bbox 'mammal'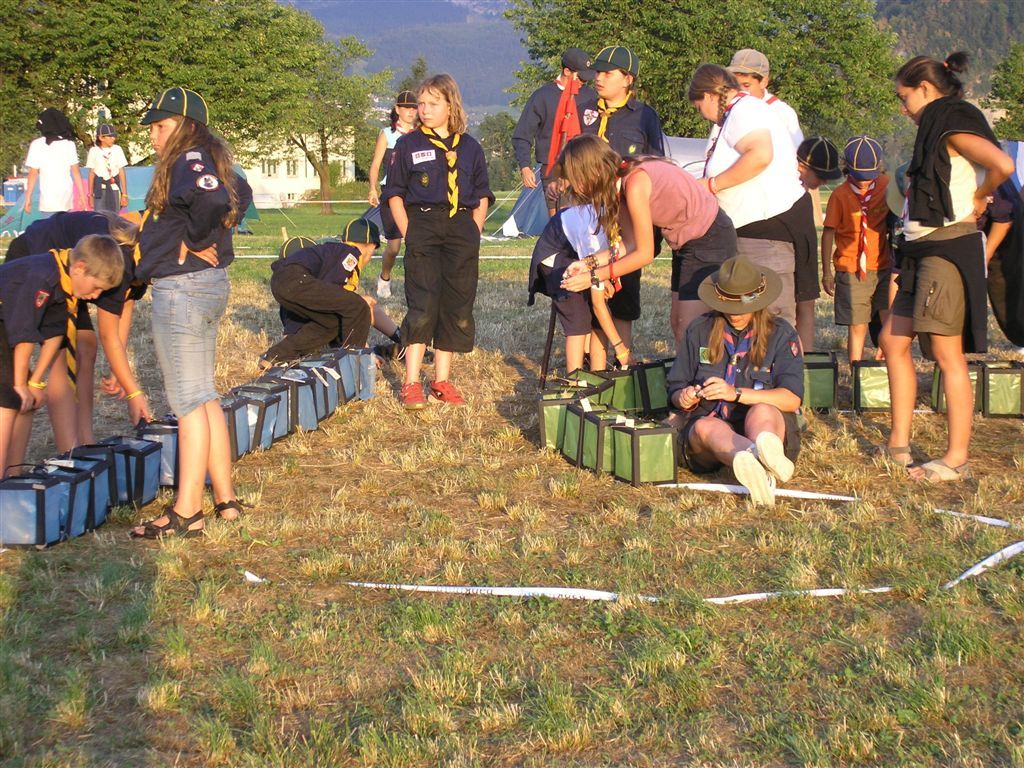
(left=545, top=42, right=661, bottom=379)
